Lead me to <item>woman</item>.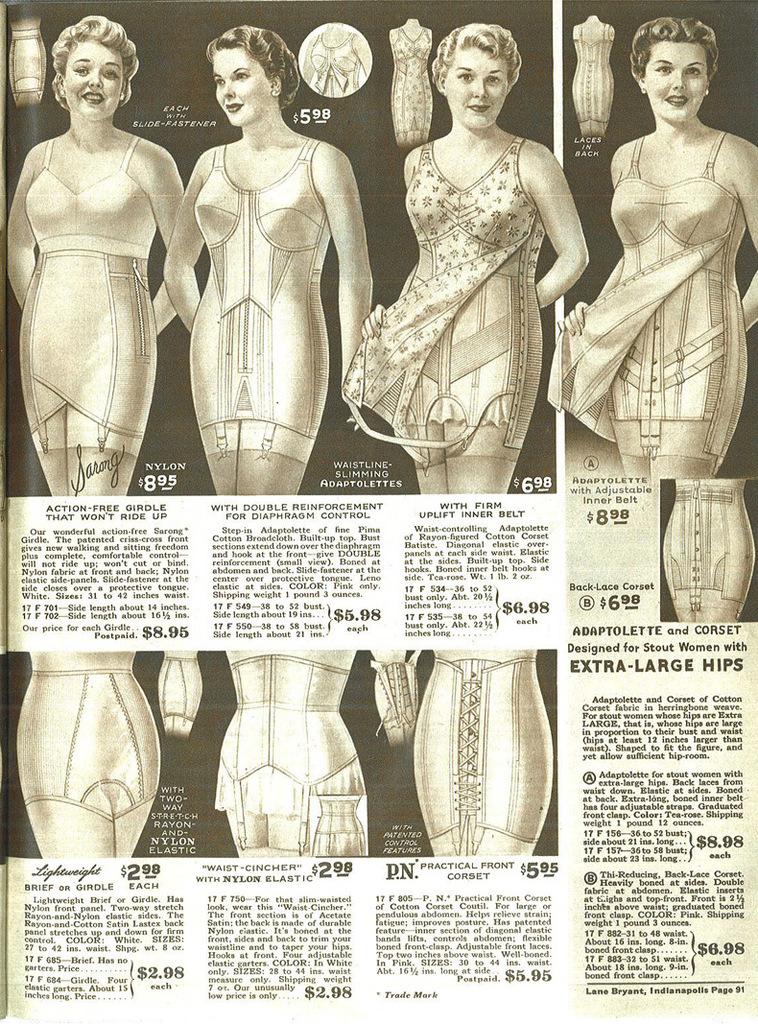
Lead to x1=357, y1=20, x2=596, y2=484.
